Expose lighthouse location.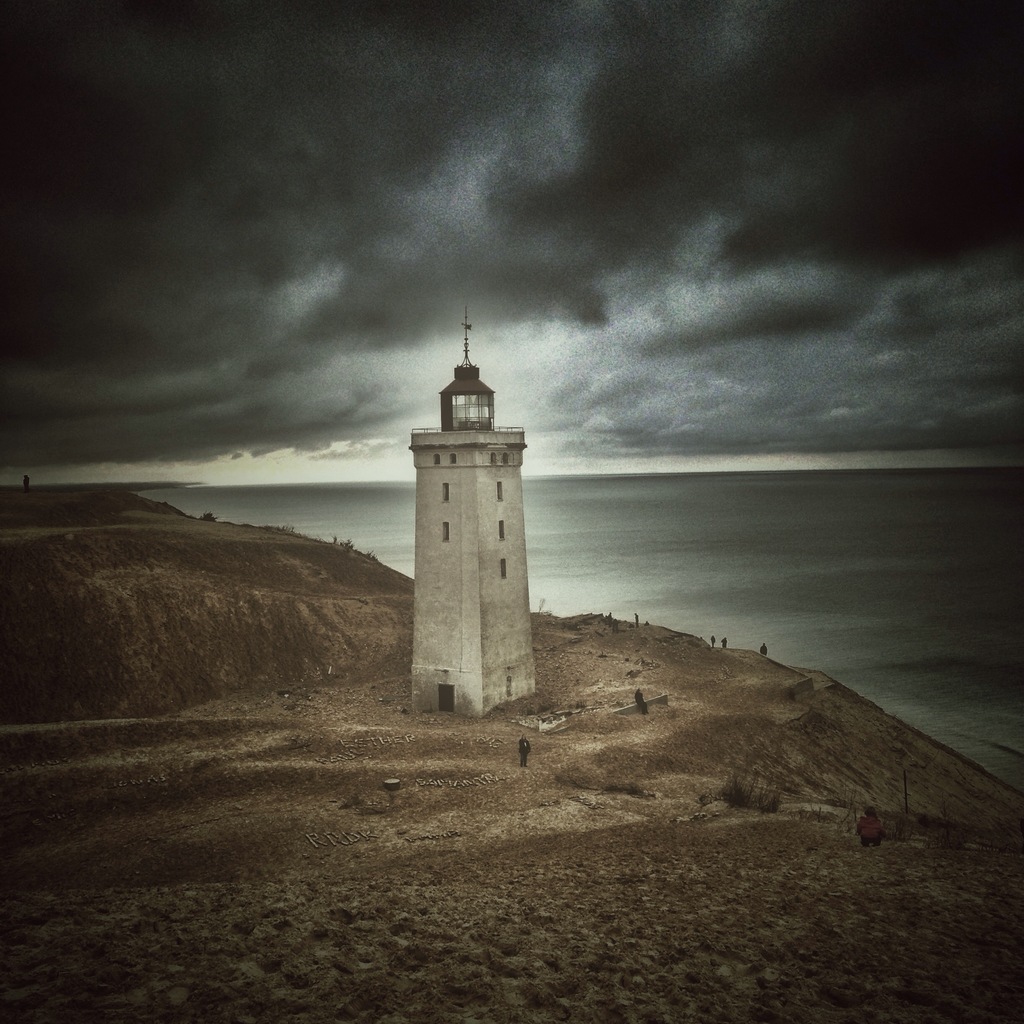
Exposed at select_region(392, 326, 578, 686).
